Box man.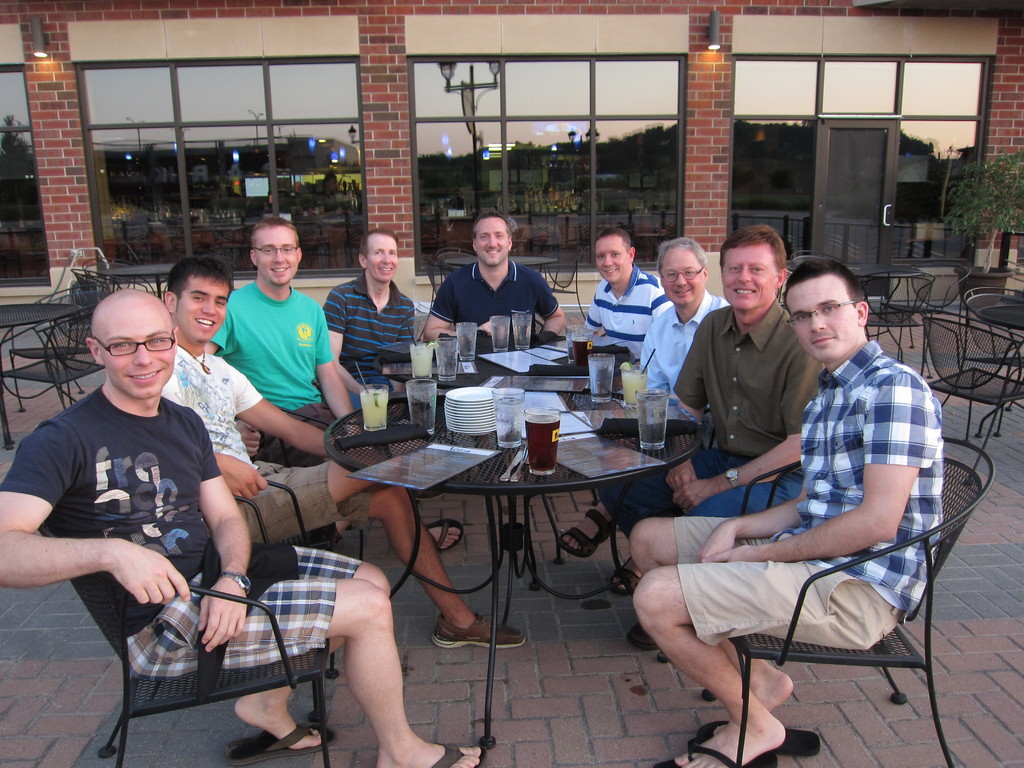
[left=604, top=218, right=830, bottom=661].
